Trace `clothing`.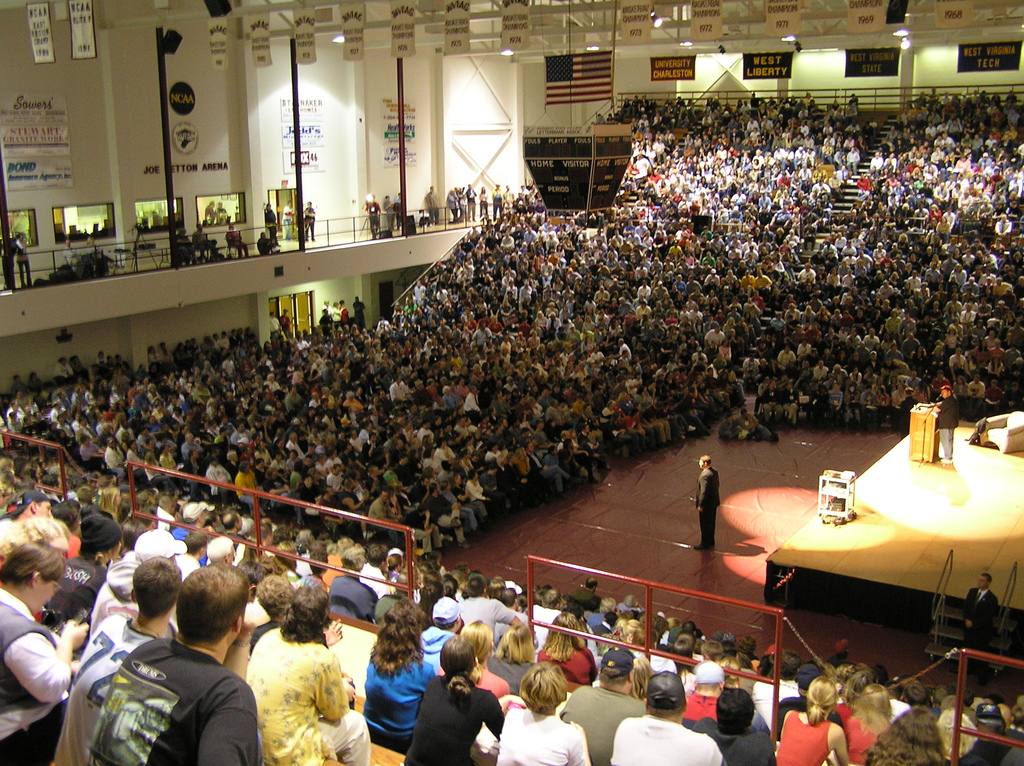
Traced to bbox(63, 245, 74, 270).
